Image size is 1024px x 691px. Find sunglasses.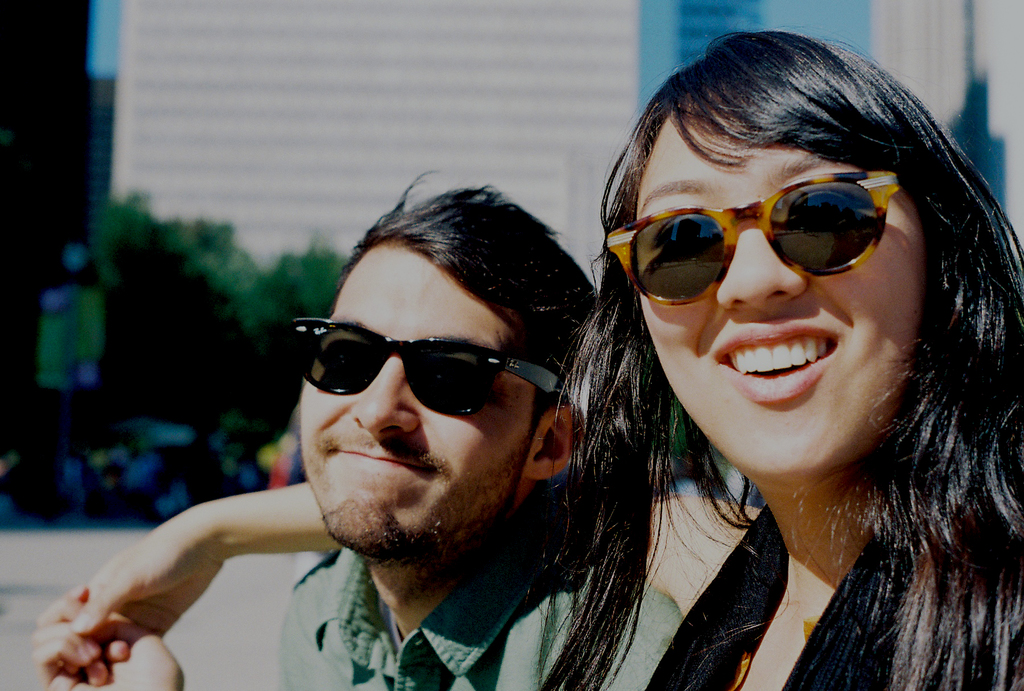
[left=610, top=168, right=897, bottom=307].
